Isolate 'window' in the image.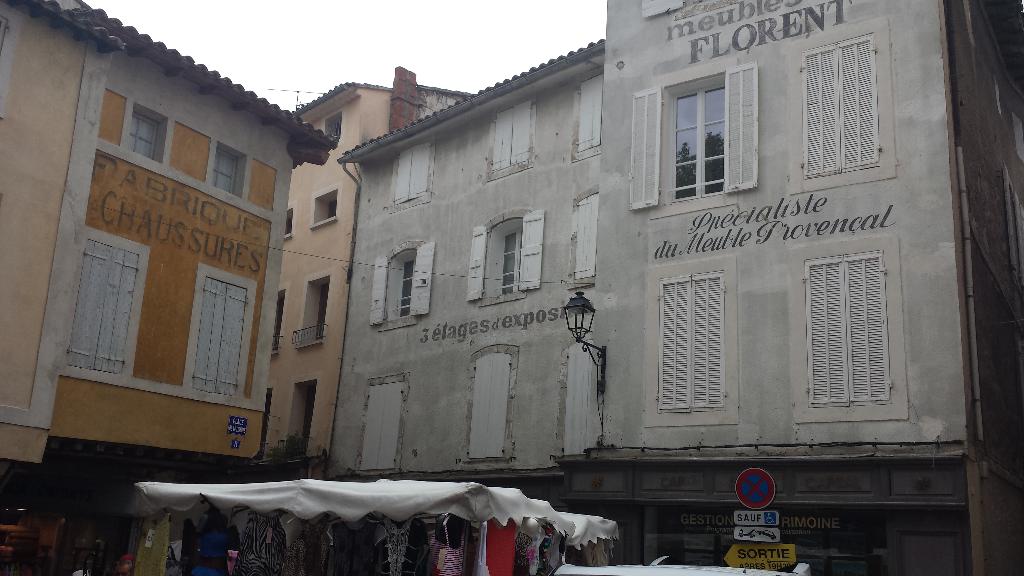
Isolated region: bbox=[792, 17, 889, 196].
